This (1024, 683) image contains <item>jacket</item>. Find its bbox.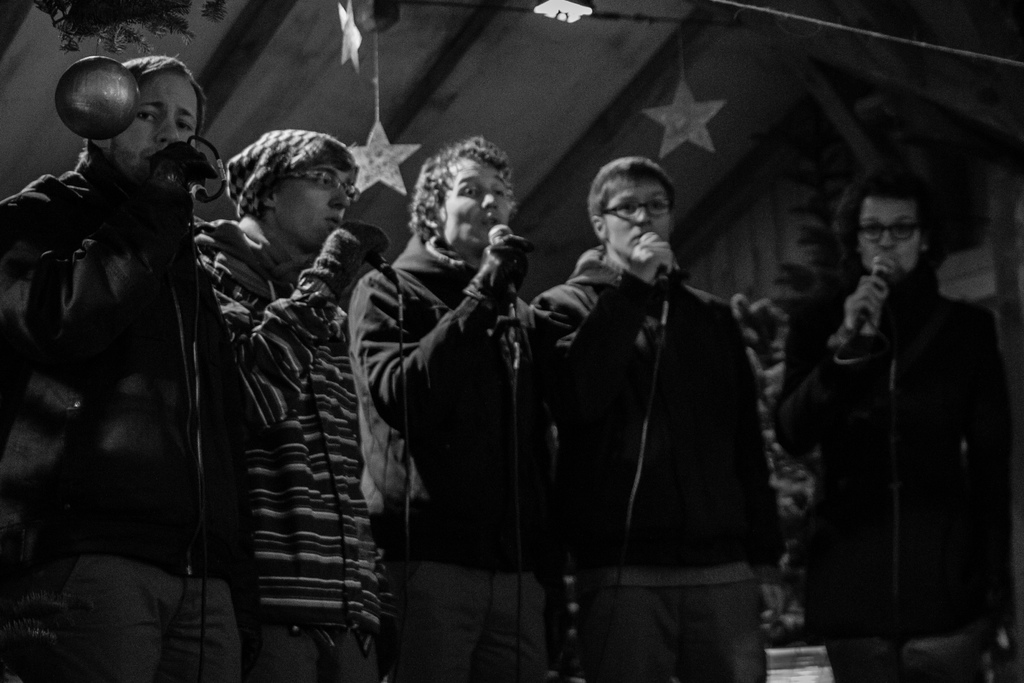
{"x1": 540, "y1": 197, "x2": 804, "y2": 638}.
